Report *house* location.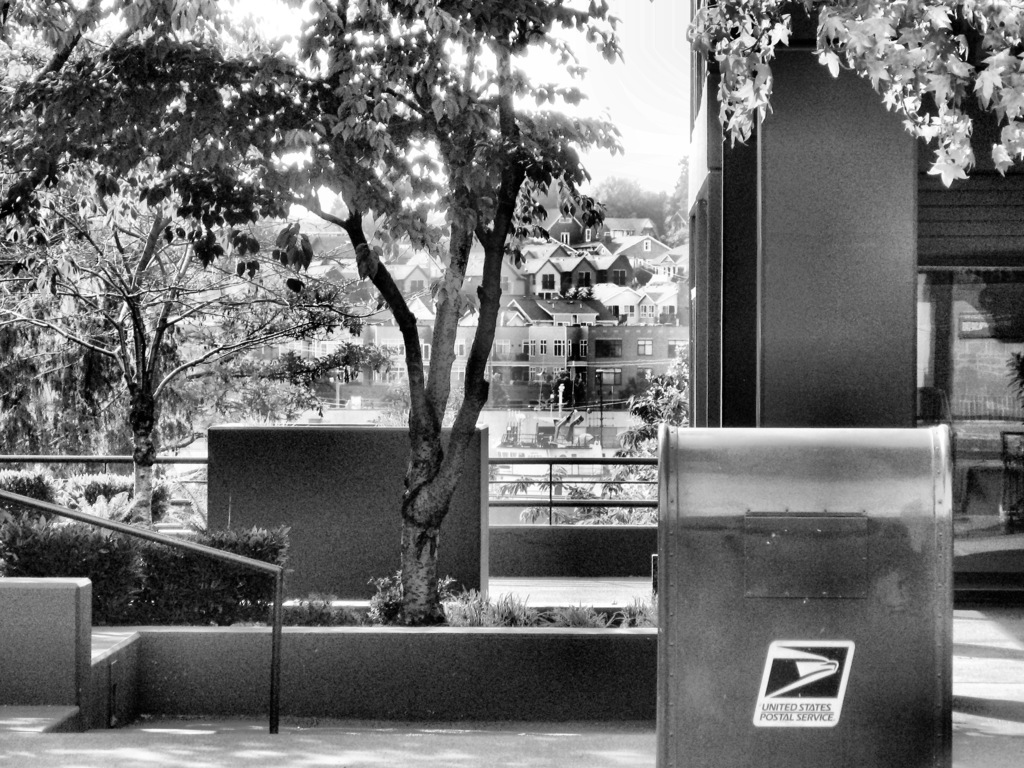
Report: [561,253,605,291].
